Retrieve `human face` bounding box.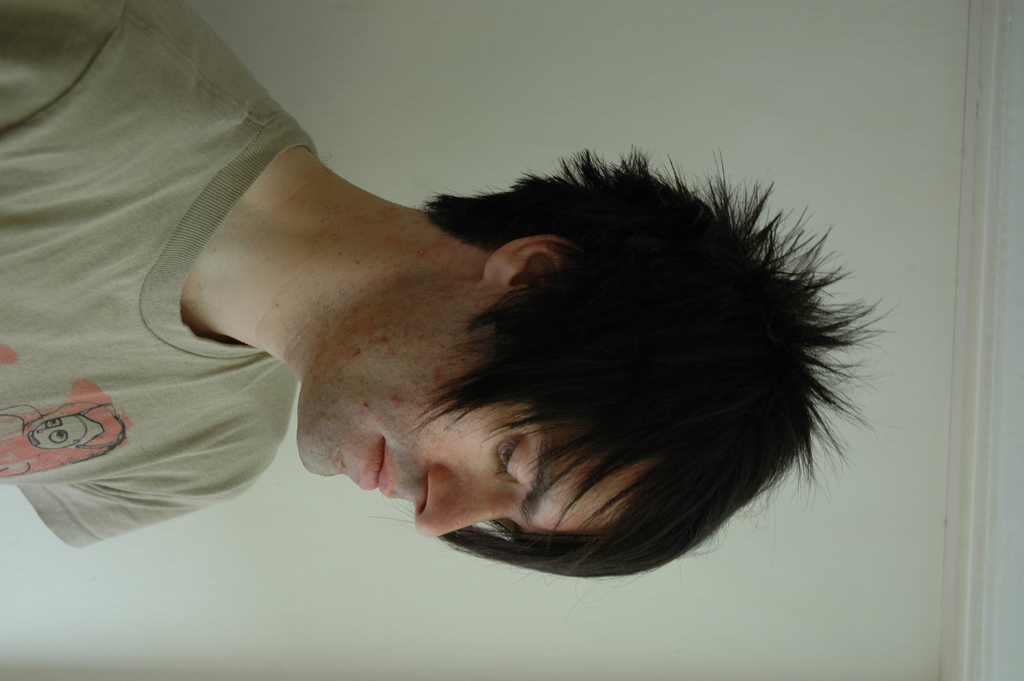
Bounding box: {"x1": 296, "y1": 308, "x2": 609, "y2": 537}.
